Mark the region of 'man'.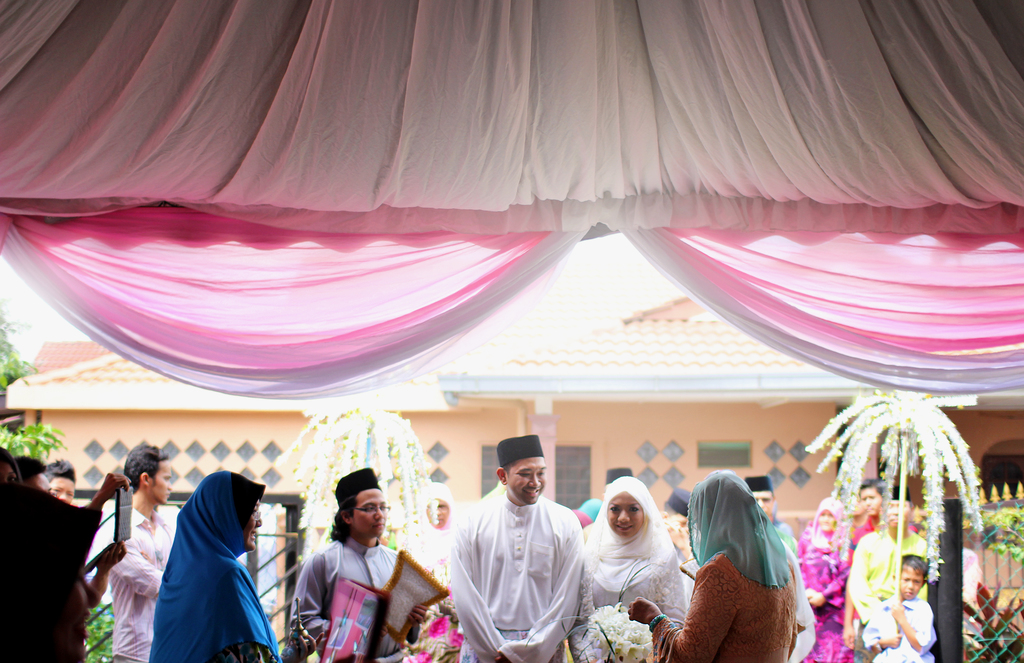
Region: (742, 478, 772, 518).
